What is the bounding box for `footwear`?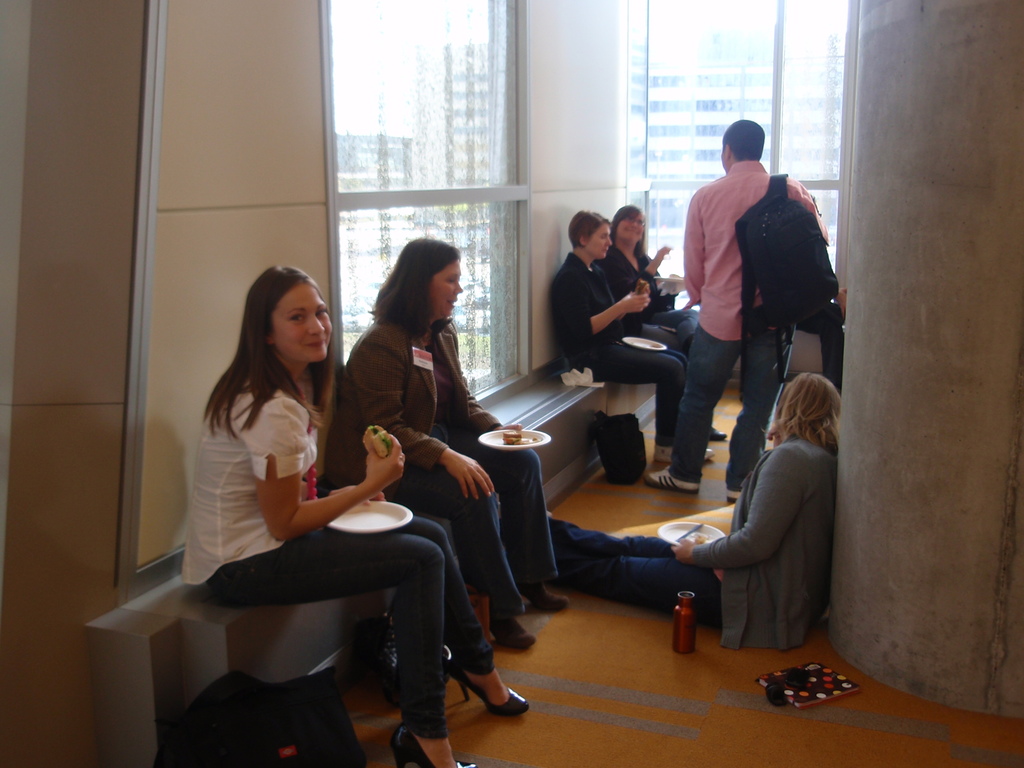
452:652:526:719.
